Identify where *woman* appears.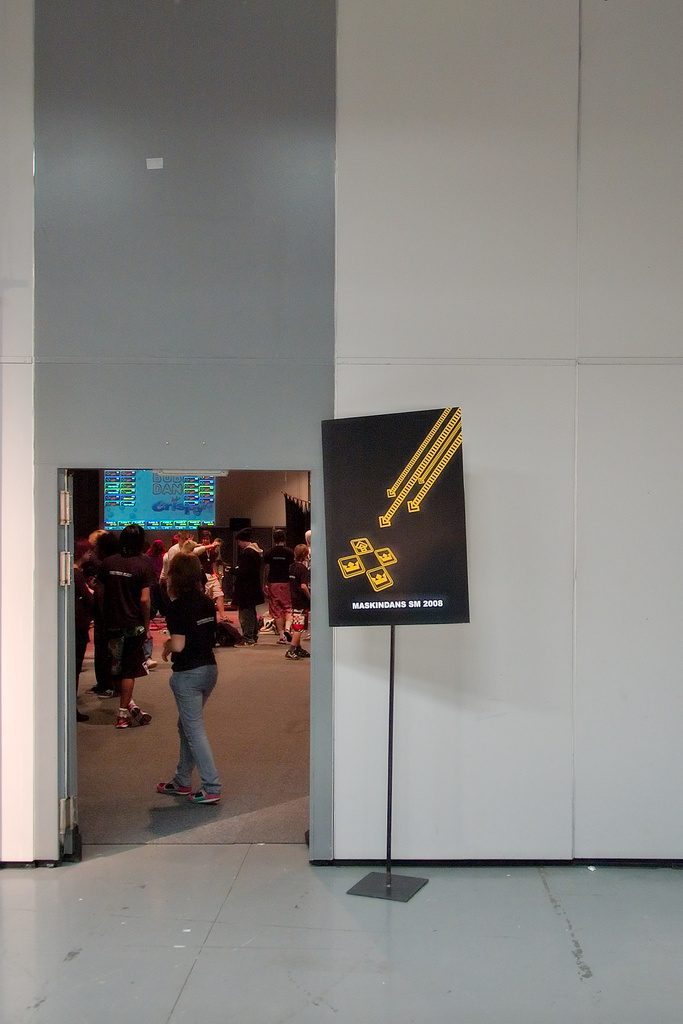
Appears at x1=279, y1=540, x2=311, y2=671.
